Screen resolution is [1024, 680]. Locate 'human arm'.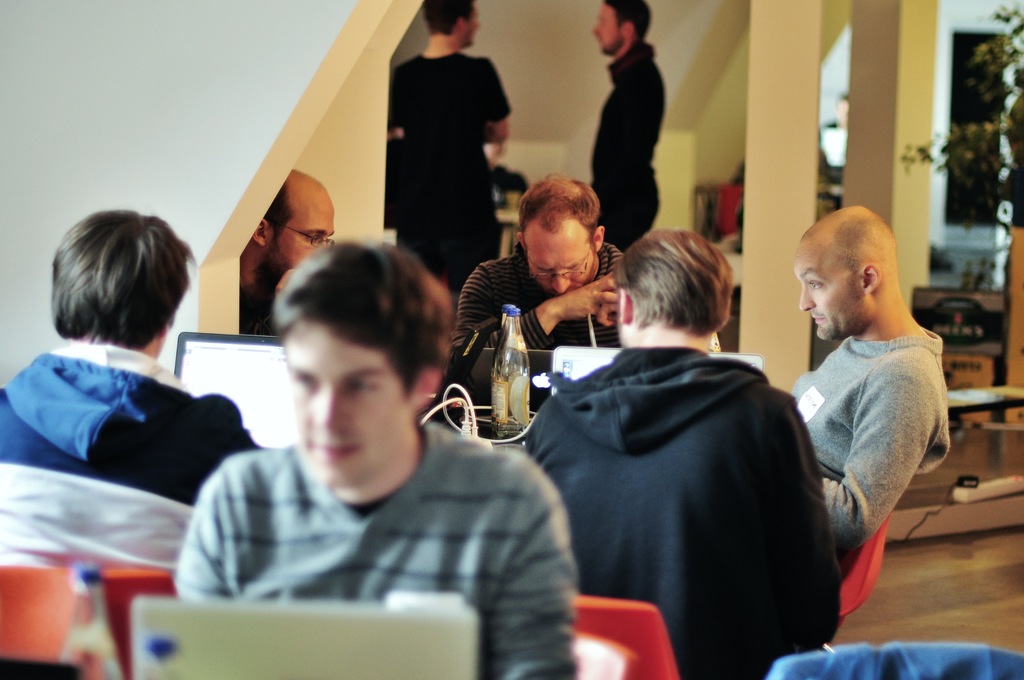
<bbox>490, 54, 508, 139</bbox>.
